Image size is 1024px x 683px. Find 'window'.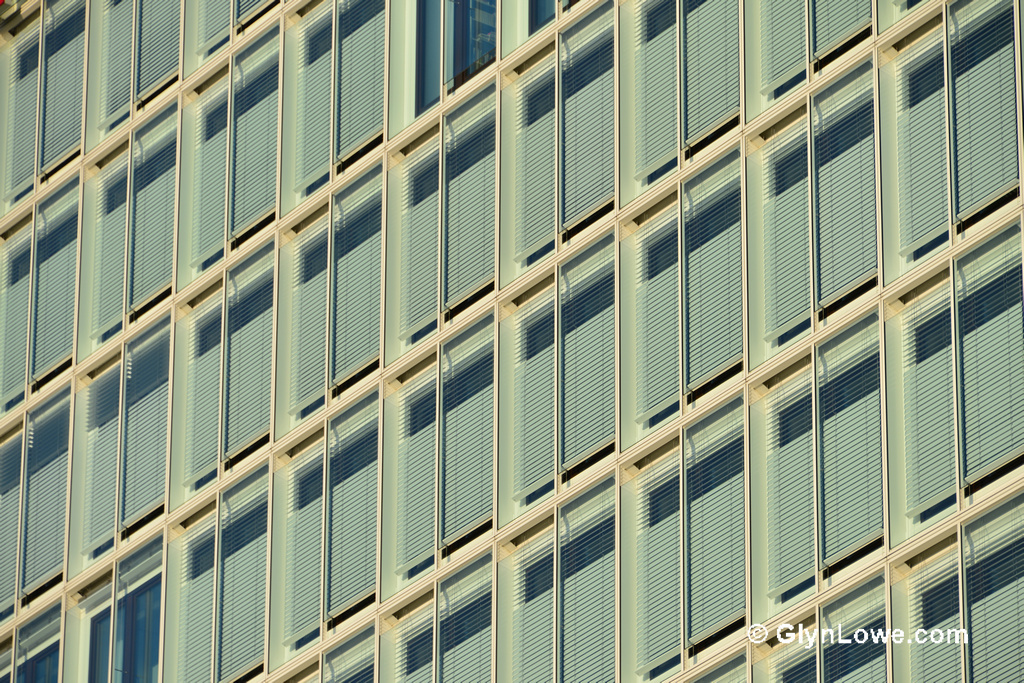
{"left": 619, "top": 386, "right": 749, "bottom": 682}.
